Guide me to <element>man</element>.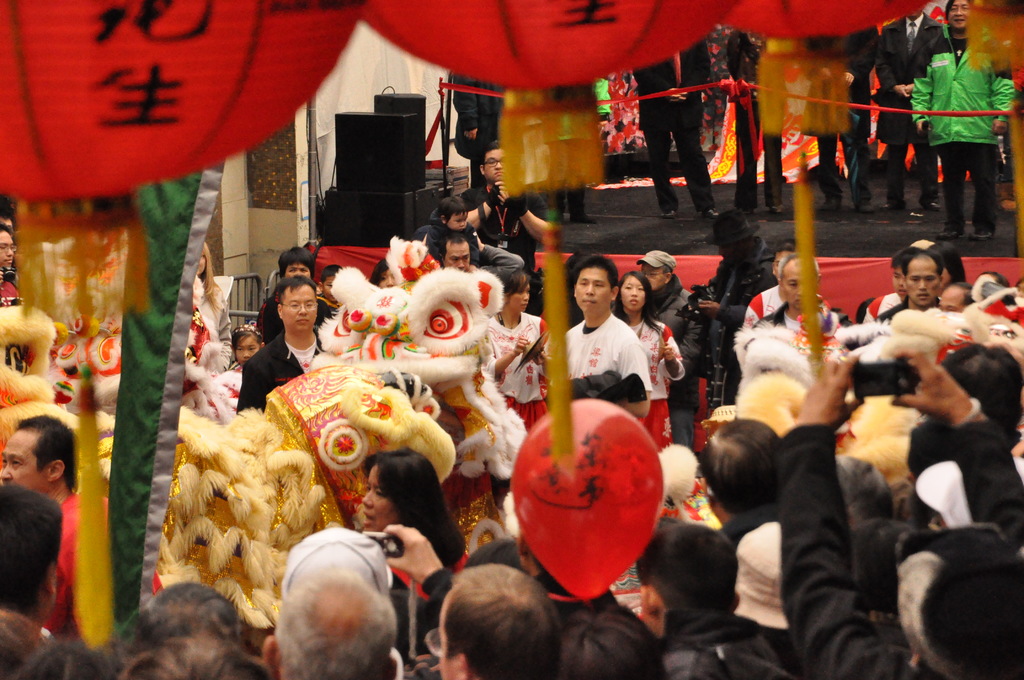
Guidance: {"x1": 814, "y1": 24, "x2": 879, "y2": 211}.
